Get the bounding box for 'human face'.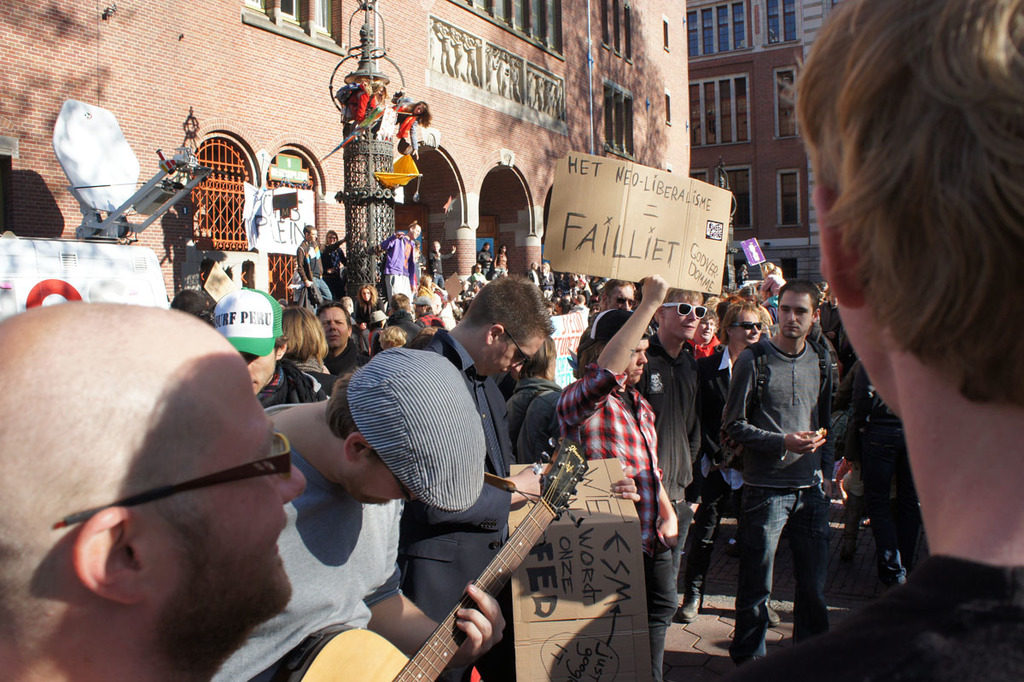
rect(607, 285, 636, 306).
